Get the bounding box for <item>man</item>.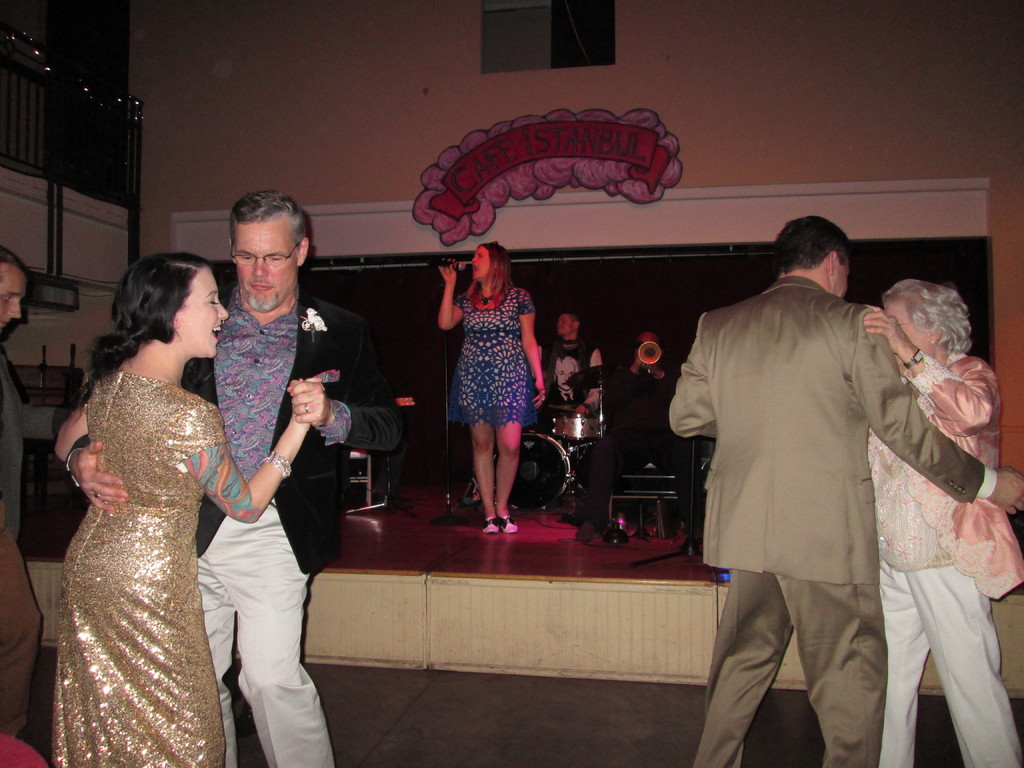
<box>52,188,397,767</box>.
